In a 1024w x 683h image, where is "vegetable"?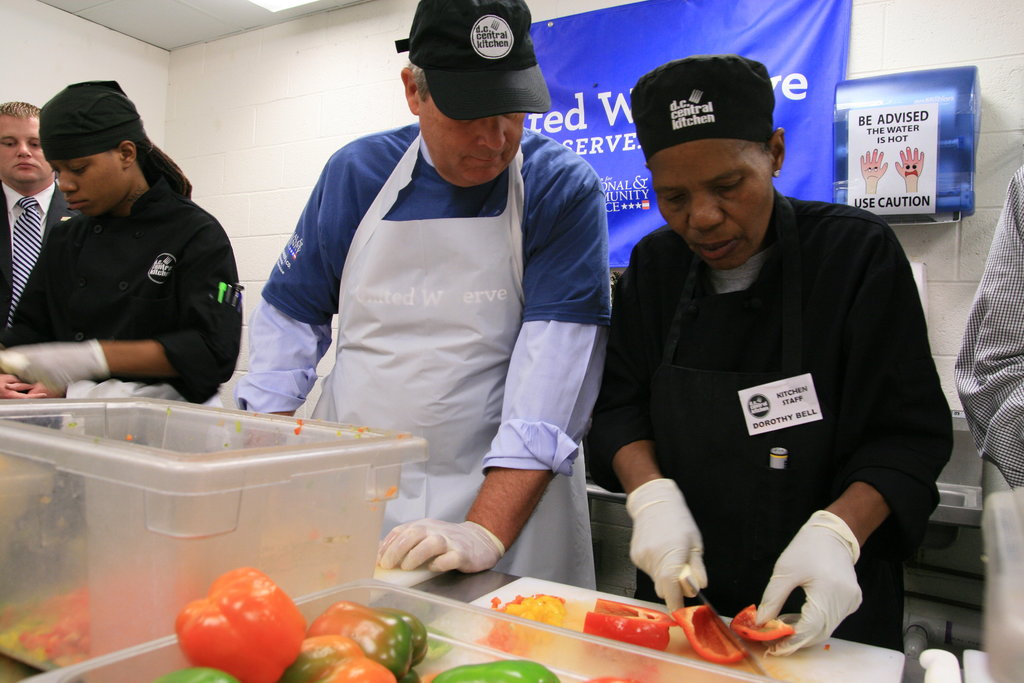
[171, 576, 294, 680].
